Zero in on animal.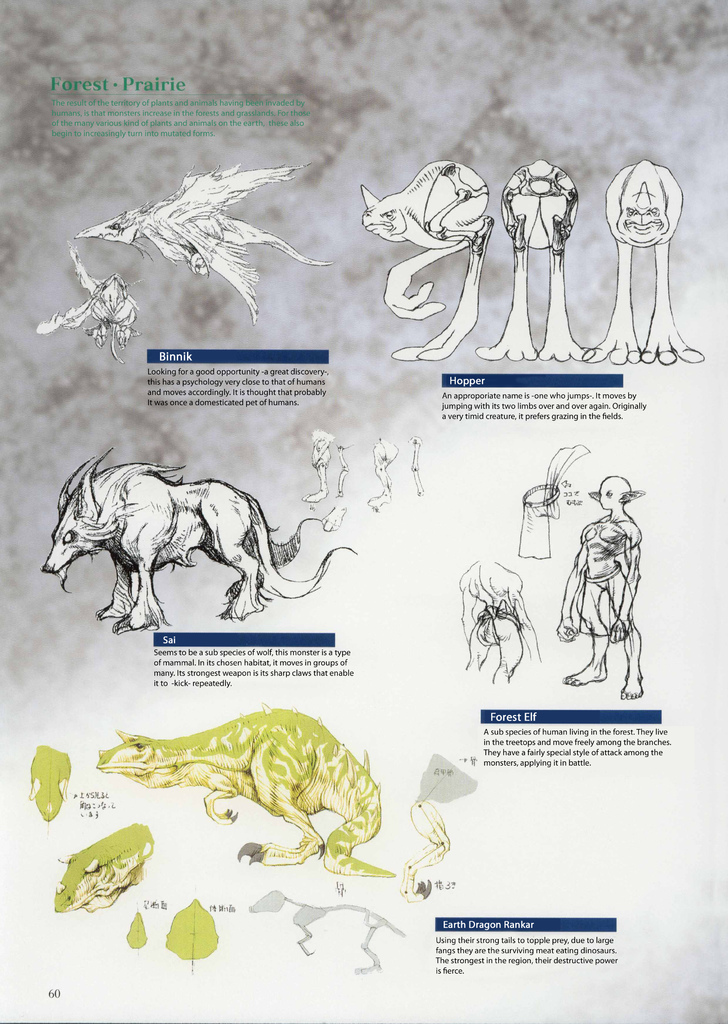
Zeroed in: (44, 452, 362, 633).
